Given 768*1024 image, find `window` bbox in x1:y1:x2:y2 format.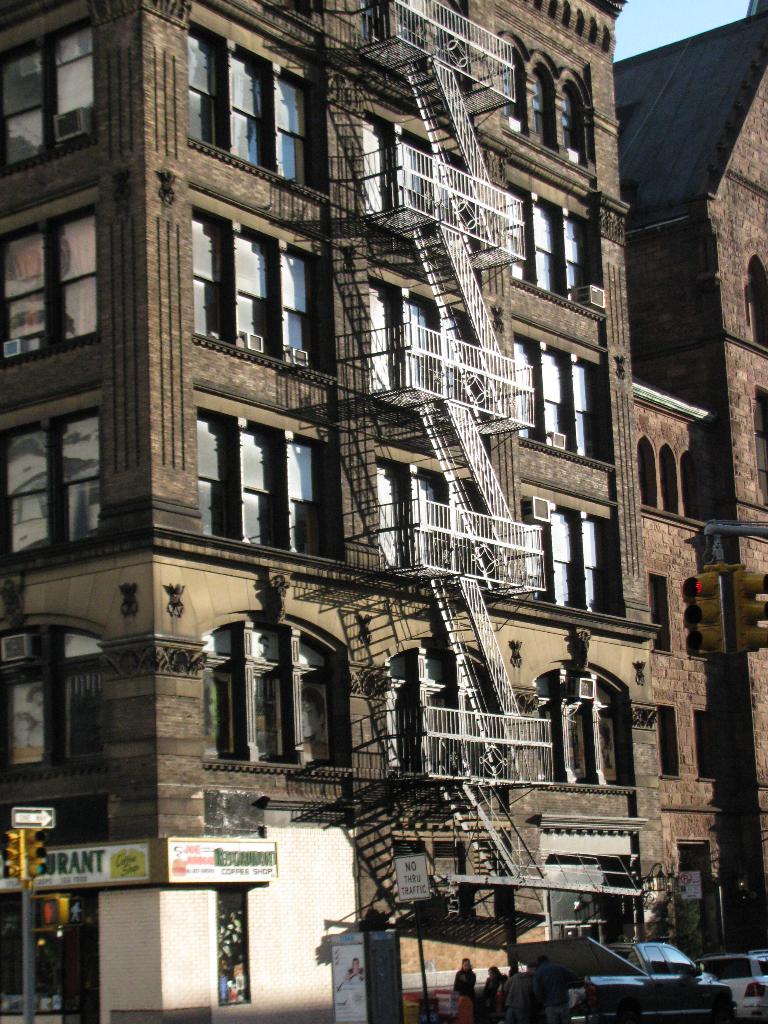
0:22:98:171.
